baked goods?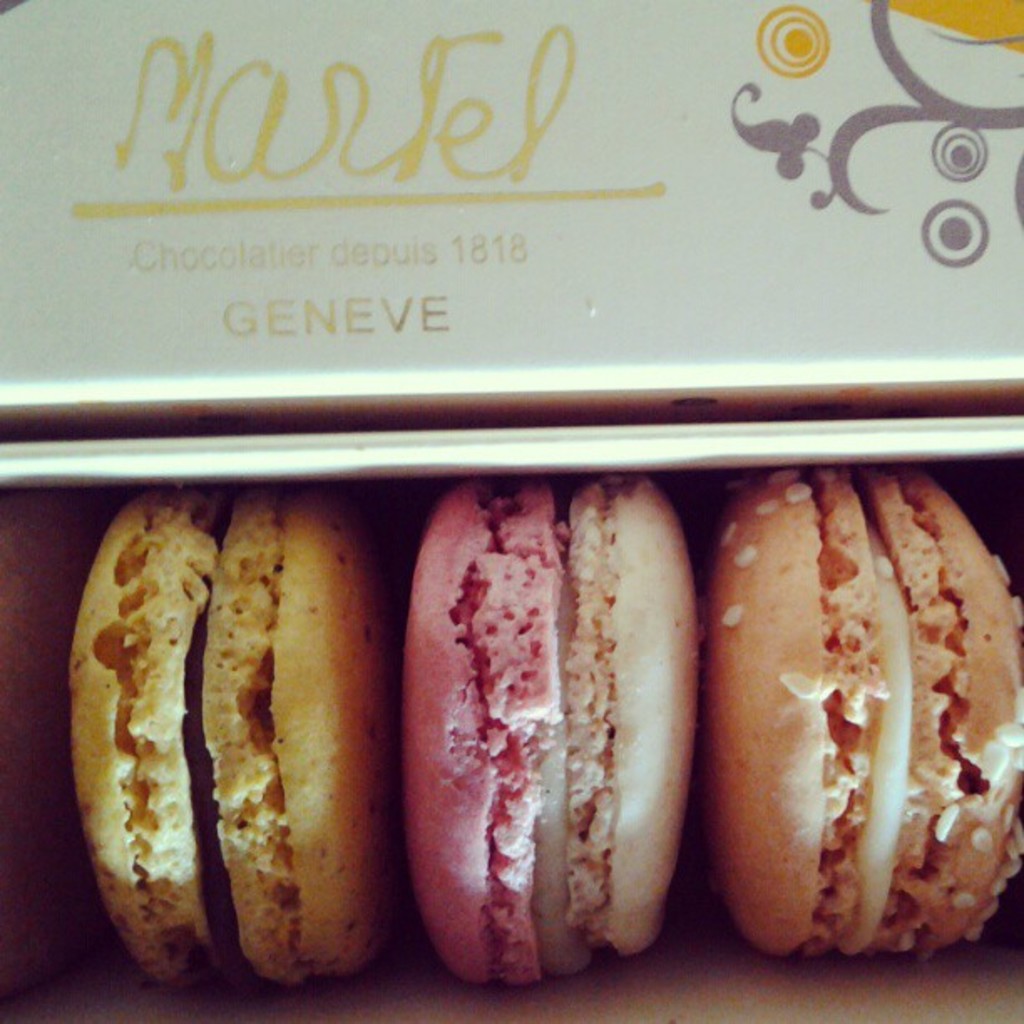
[875,474,1022,942]
